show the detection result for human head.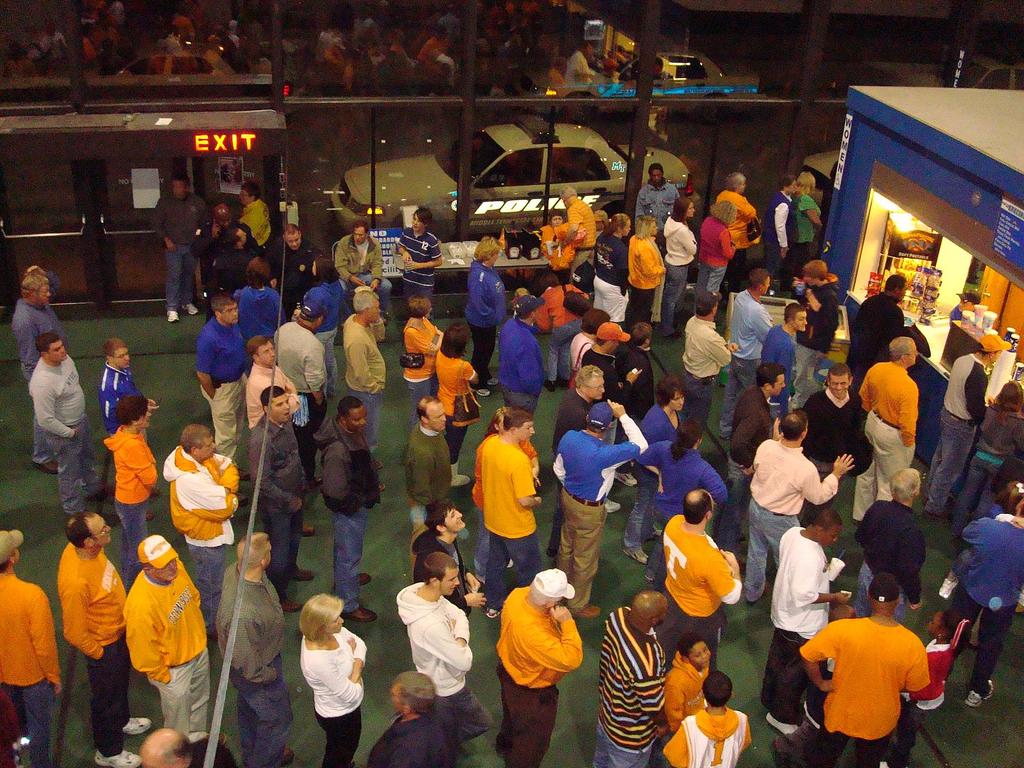
box(113, 396, 152, 433).
